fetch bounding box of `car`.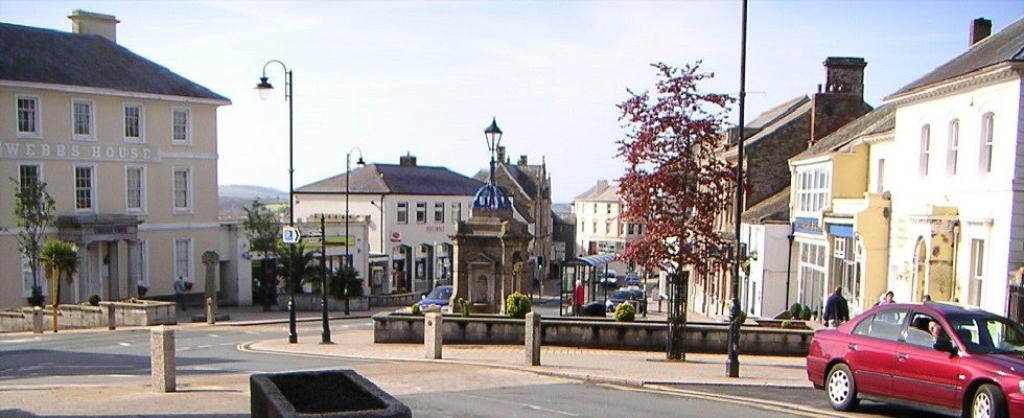
Bbox: x1=607 y1=285 x2=642 y2=316.
